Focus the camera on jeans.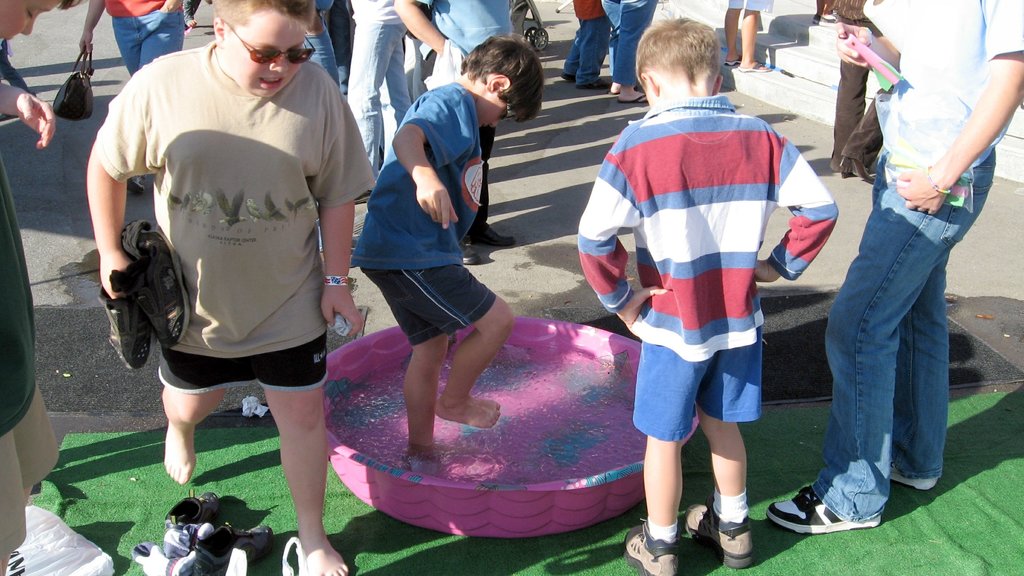
Focus region: box(303, 8, 343, 85).
